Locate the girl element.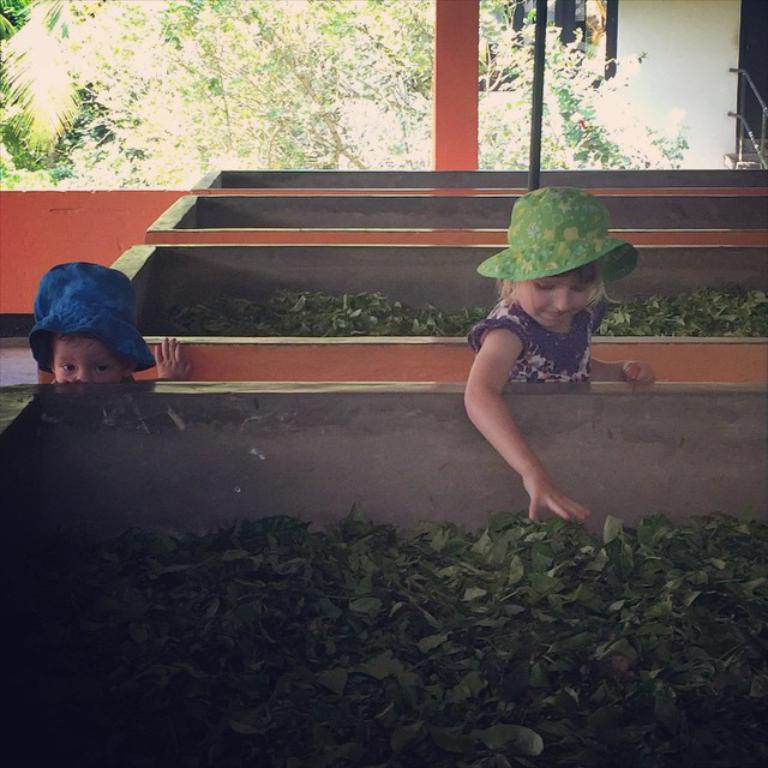
Element bbox: [463,187,658,522].
